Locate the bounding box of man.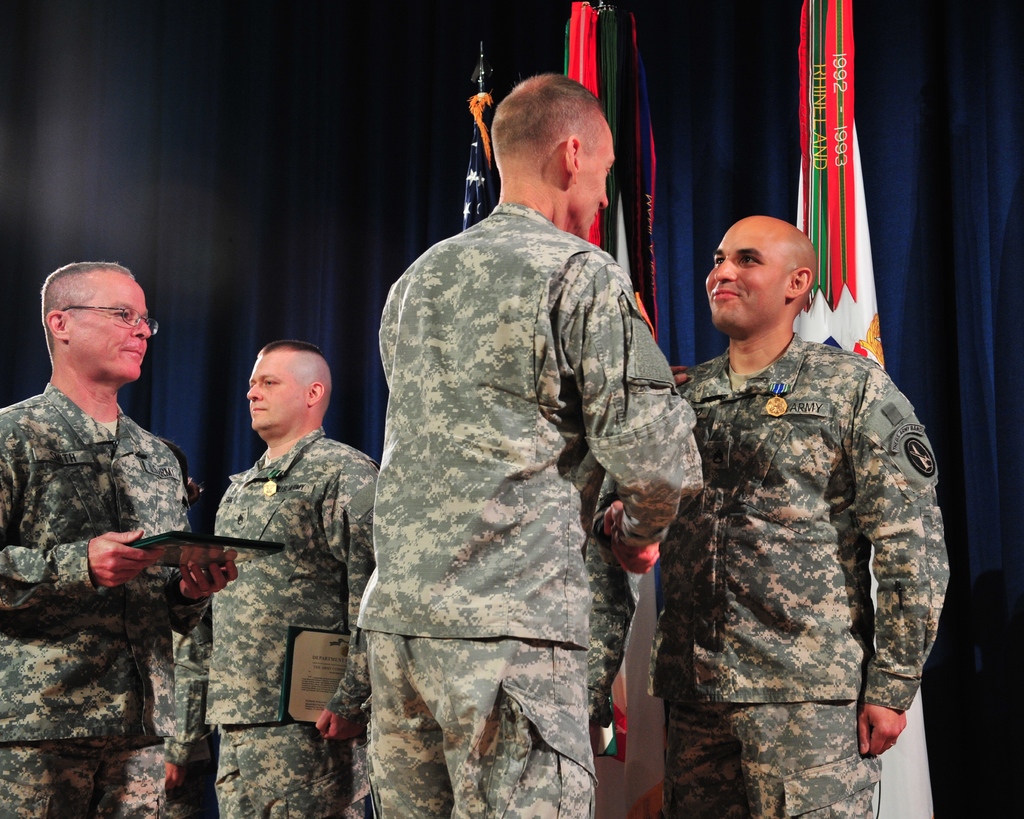
Bounding box: box=[357, 69, 703, 818].
